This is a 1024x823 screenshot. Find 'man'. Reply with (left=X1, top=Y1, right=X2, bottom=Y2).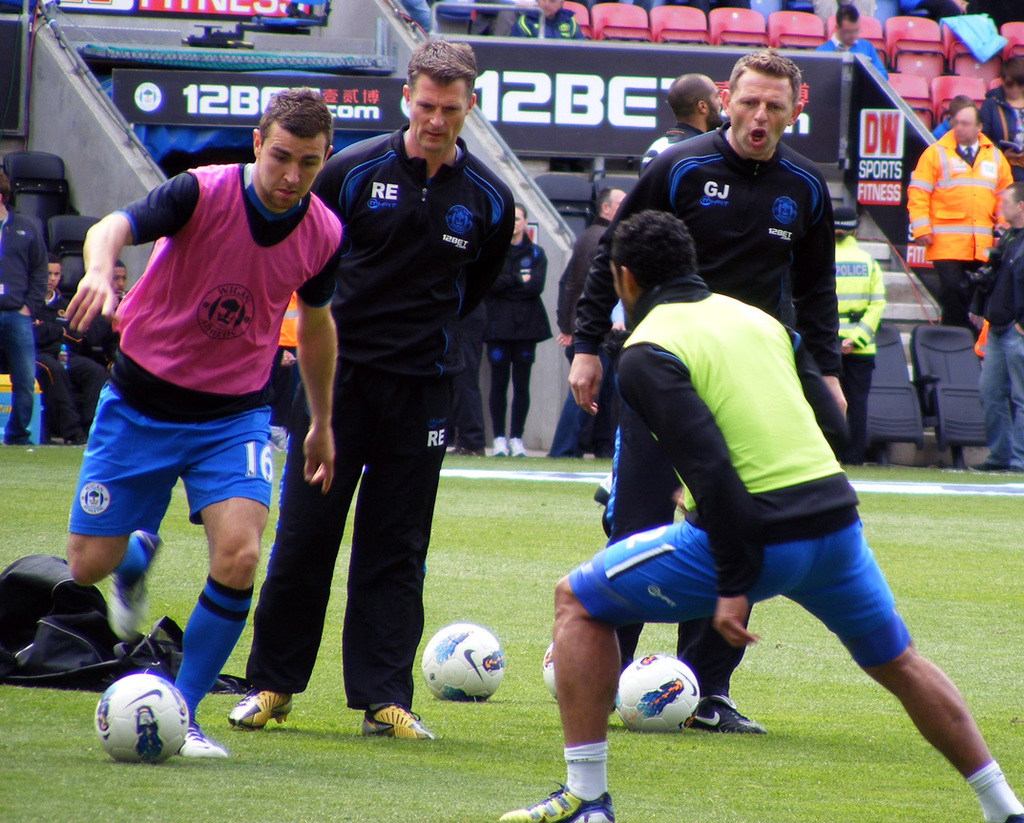
(left=566, top=48, right=853, bottom=738).
